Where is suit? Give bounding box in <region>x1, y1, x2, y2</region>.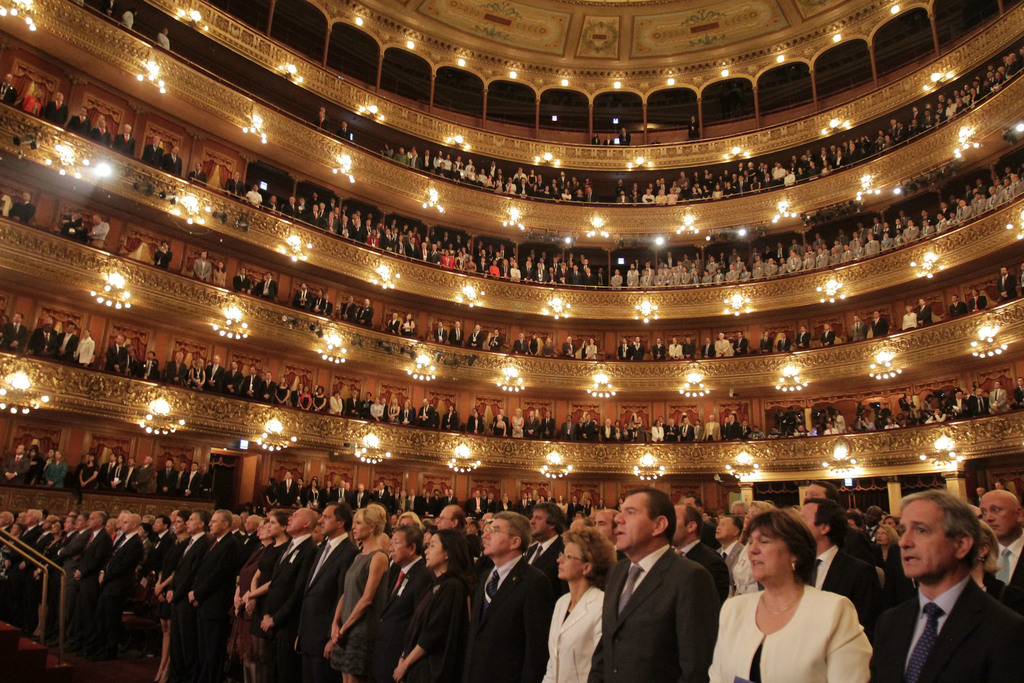
<region>868, 318, 886, 337</region>.
